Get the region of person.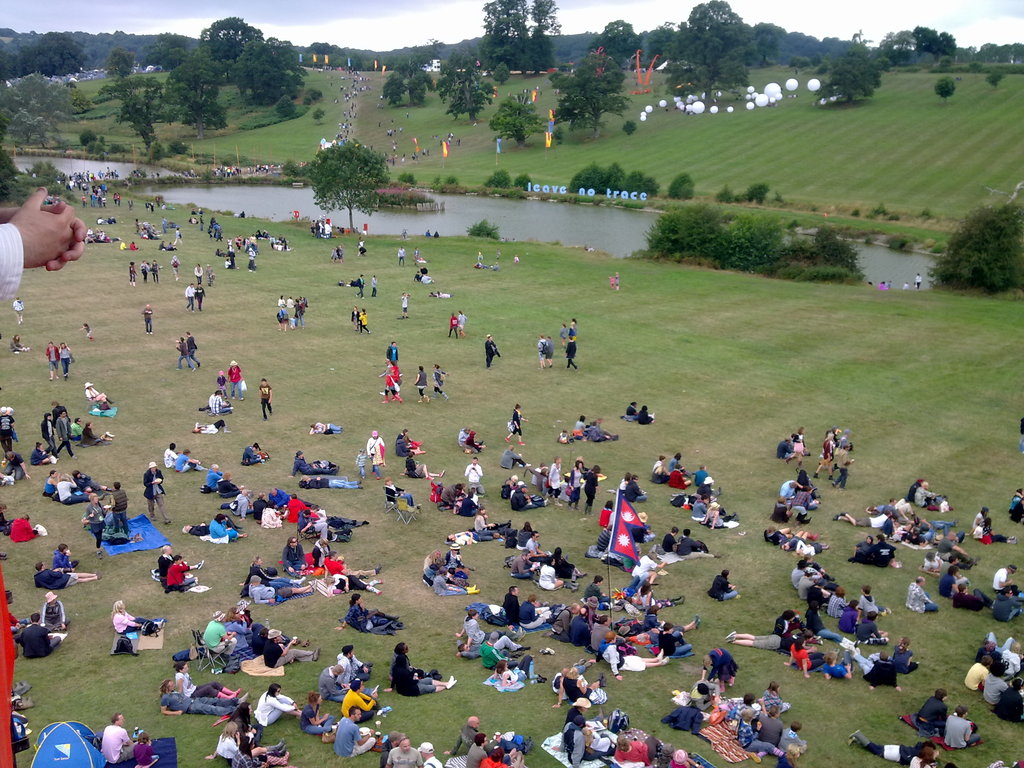
BBox(282, 233, 288, 249).
